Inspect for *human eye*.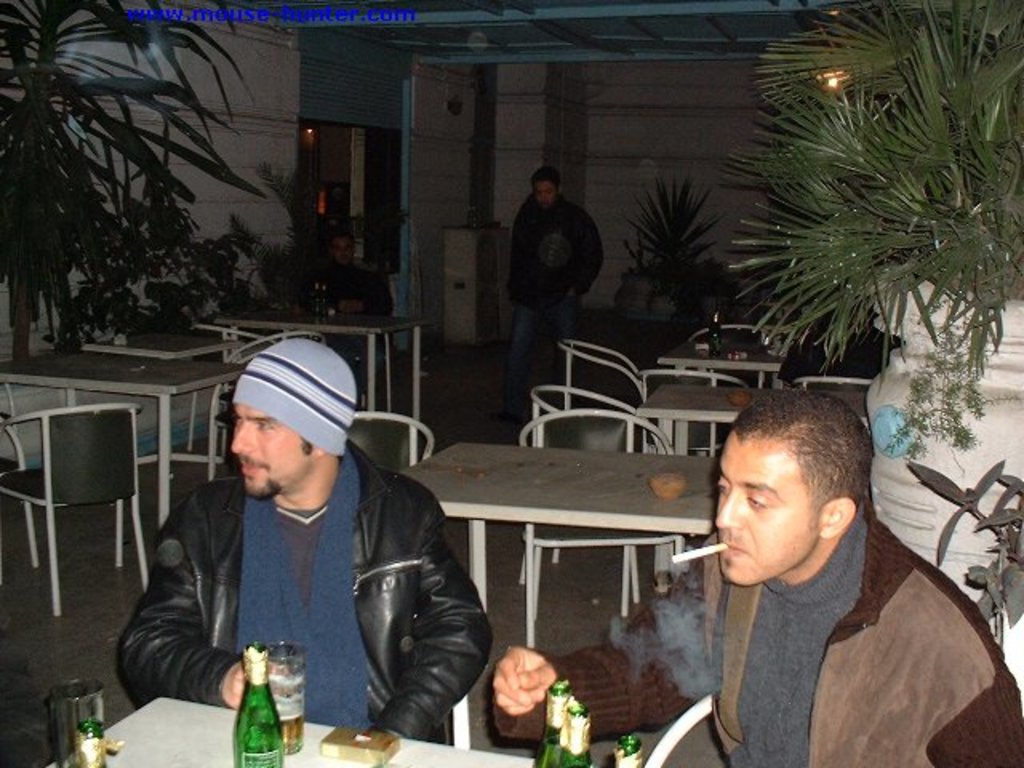
Inspection: left=715, top=477, right=731, bottom=499.
